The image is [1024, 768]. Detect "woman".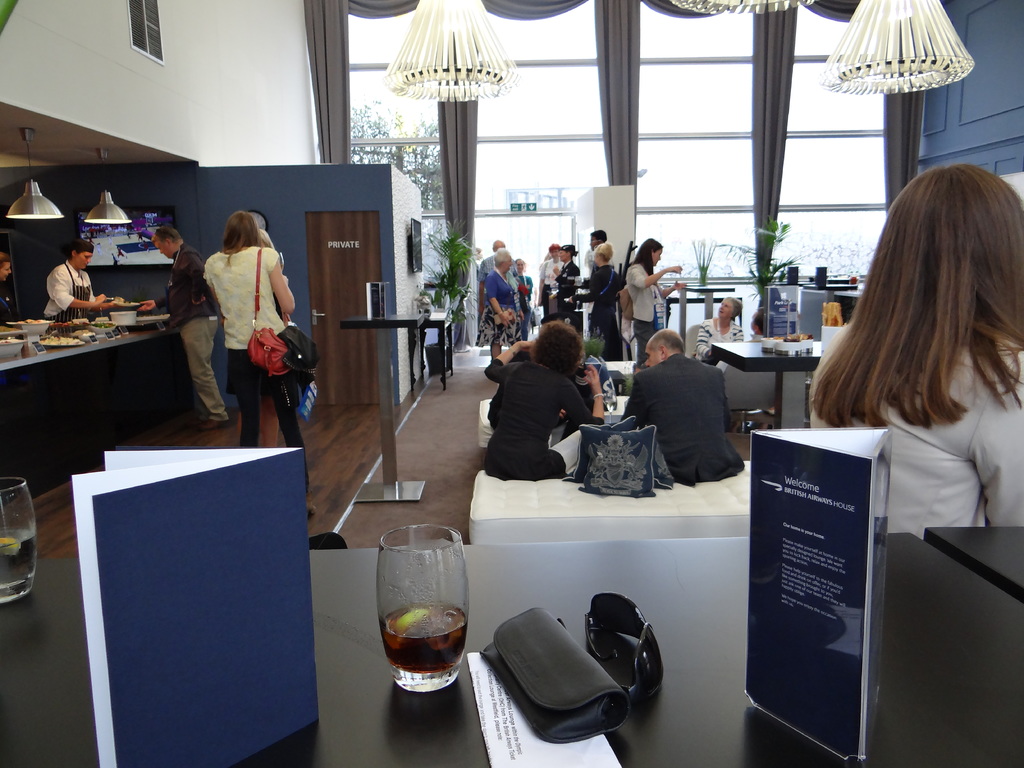
Detection: (x1=42, y1=241, x2=122, y2=322).
